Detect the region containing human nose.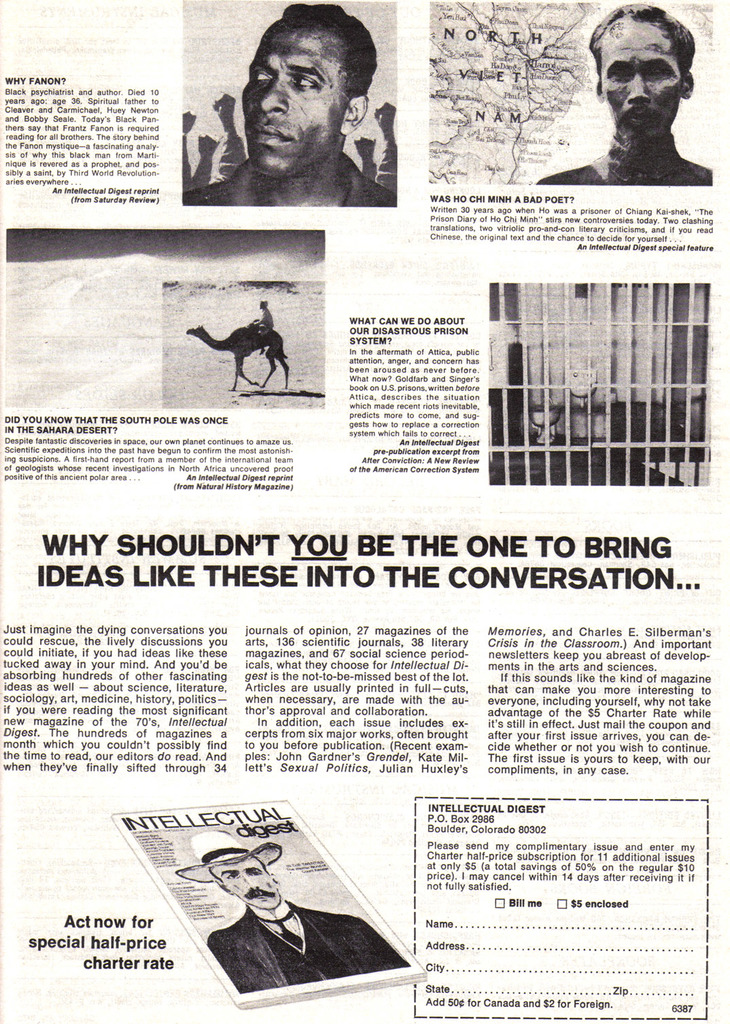
244/871/260/892.
